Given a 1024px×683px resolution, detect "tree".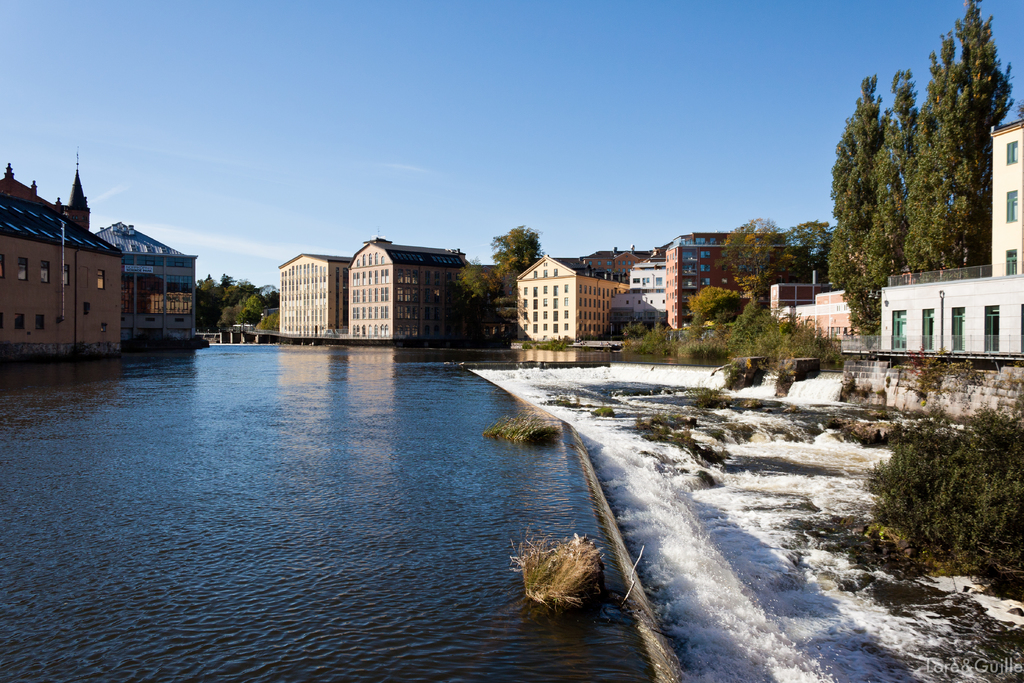
{"left": 214, "top": 275, "right": 234, "bottom": 308}.
